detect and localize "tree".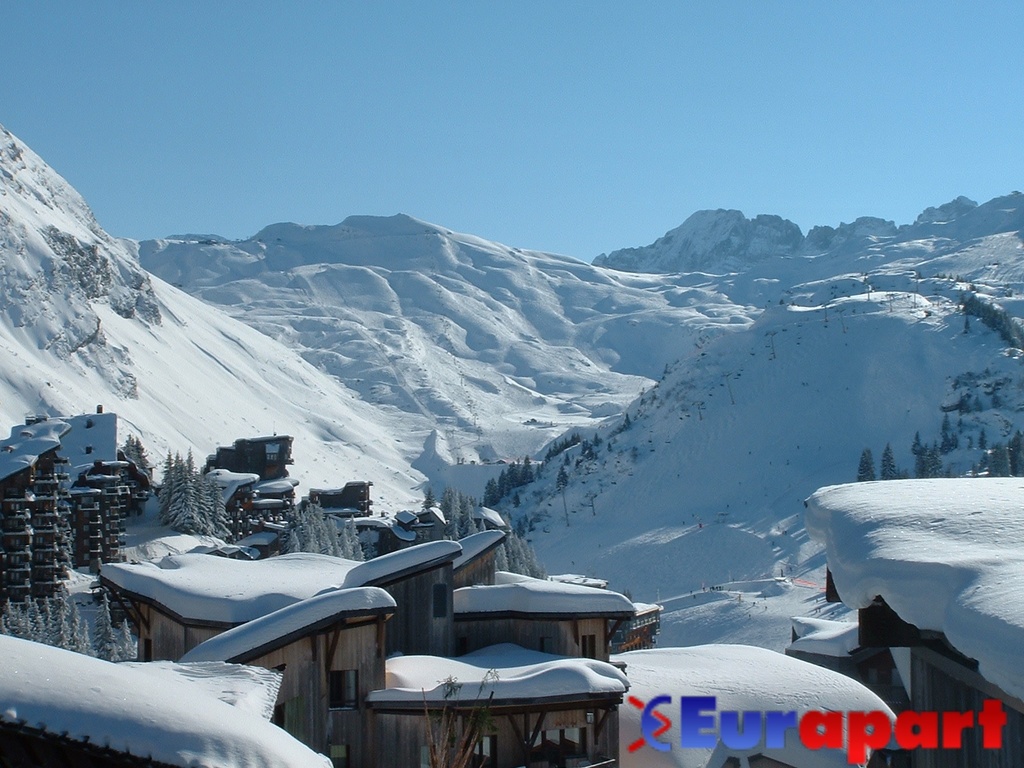
Localized at detection(313, 493, 337, 564).
